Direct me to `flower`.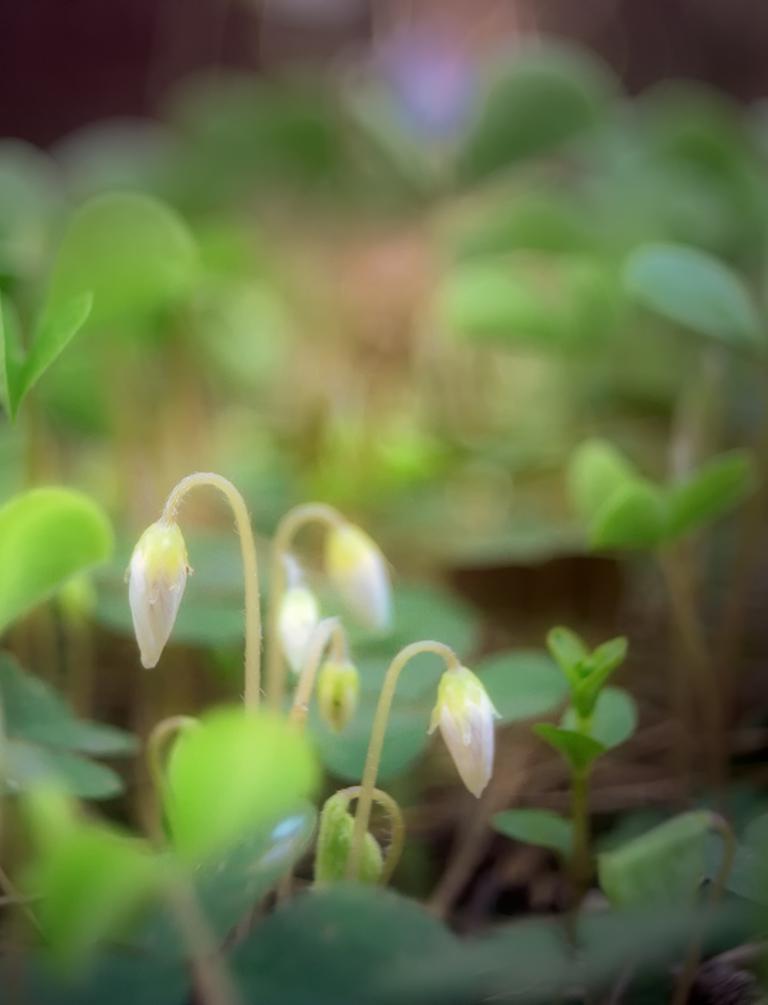
Direction: (320,644,360,730).
